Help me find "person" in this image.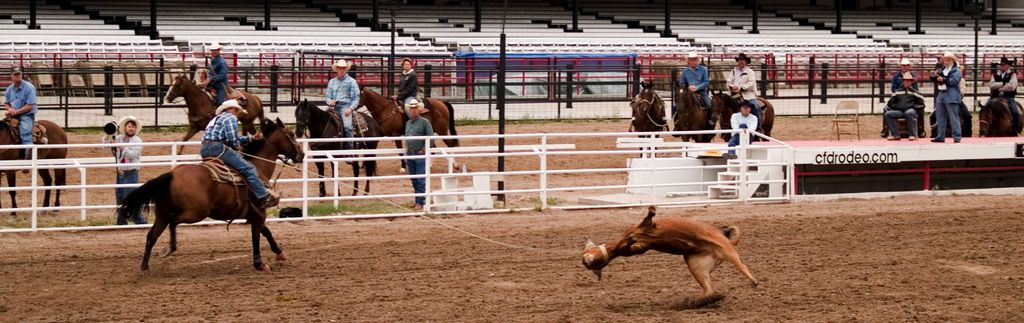
Found it: bbox=[682, 46, 714, 129].
